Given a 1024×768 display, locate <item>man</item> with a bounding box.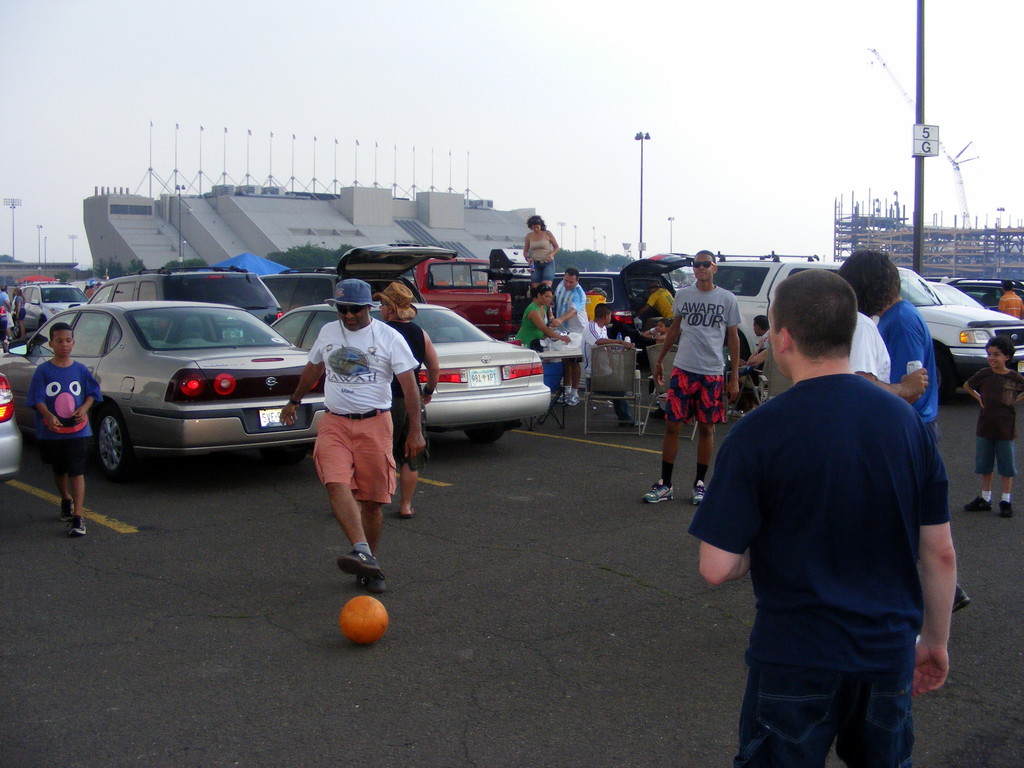
Located: box(576, 298, 650, 433).
